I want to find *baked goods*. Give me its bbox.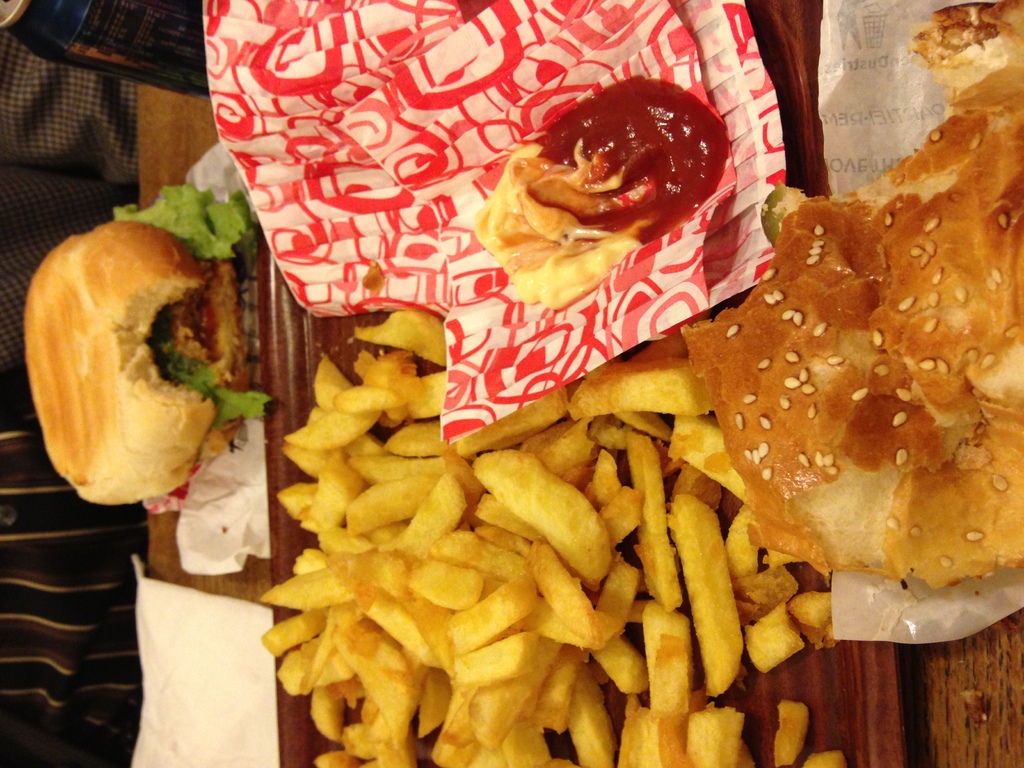
(x1=20, y1=210, x2=242, y2=508).
